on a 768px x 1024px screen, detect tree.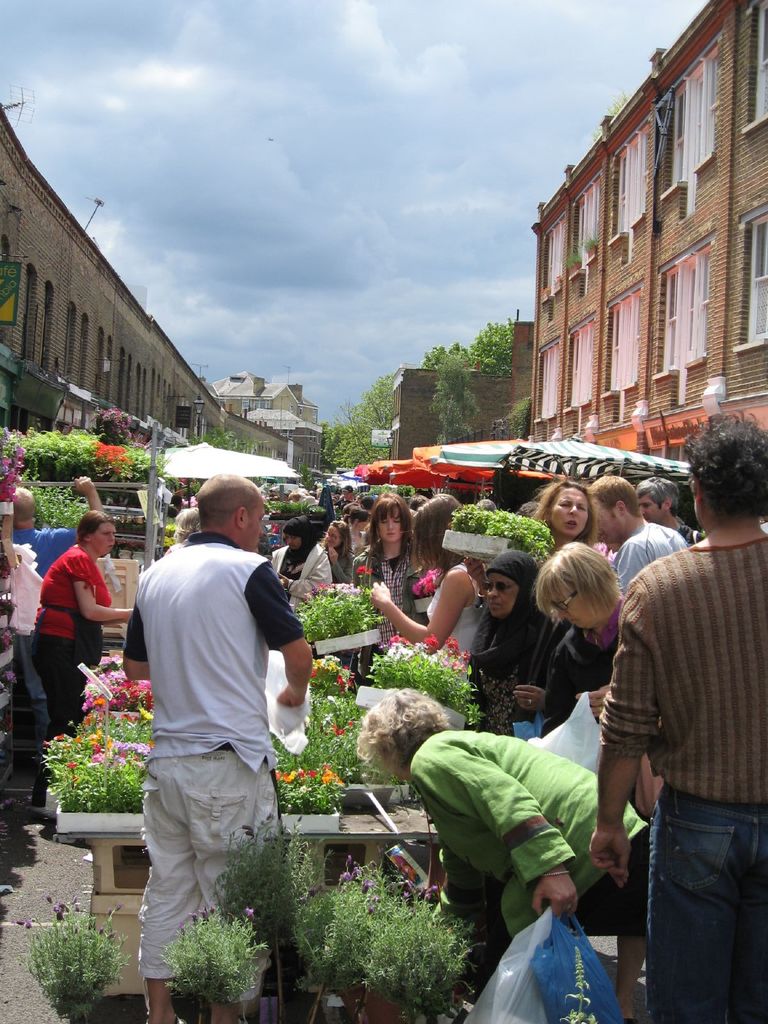
[left=317, top=324, right=516, bottom=473].
